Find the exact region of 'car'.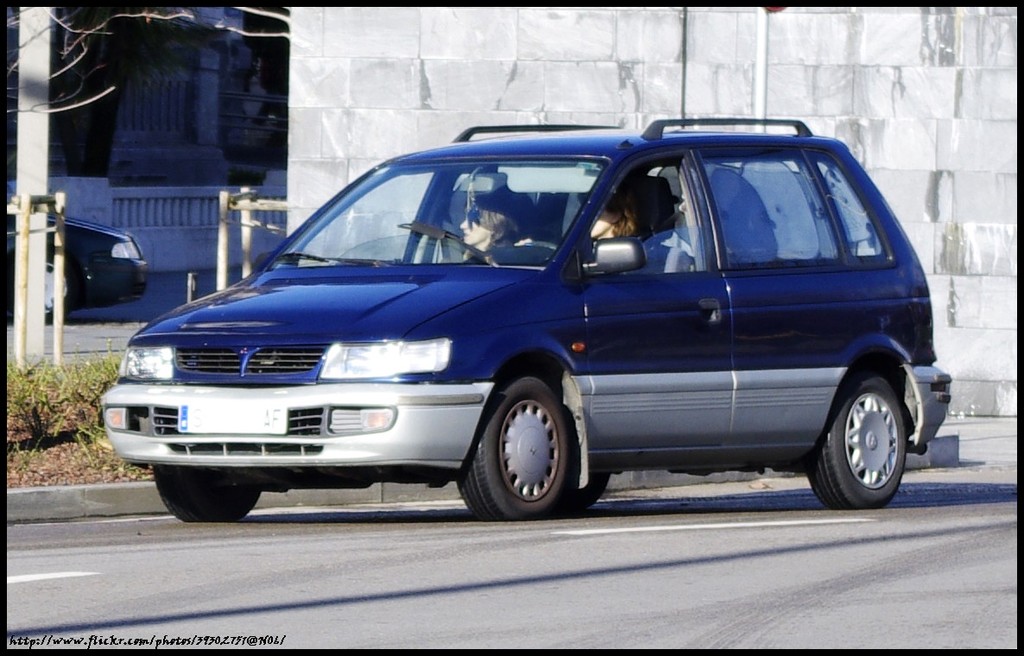
Exact region: box(104, 121, 939, 529).
